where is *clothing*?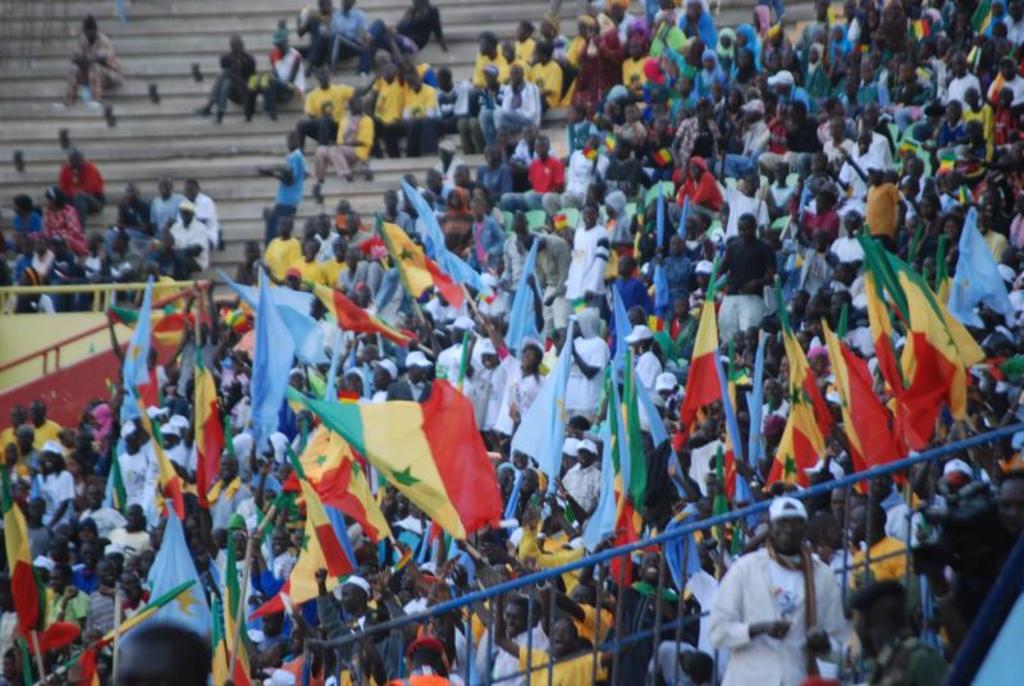
detection(248, 46, 312, 119).
